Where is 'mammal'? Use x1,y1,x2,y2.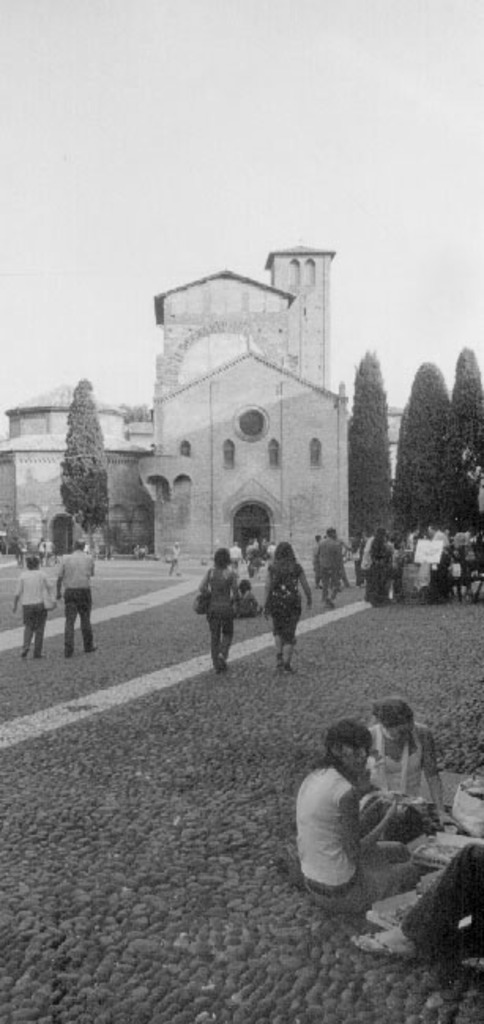
11,553,55,660.
